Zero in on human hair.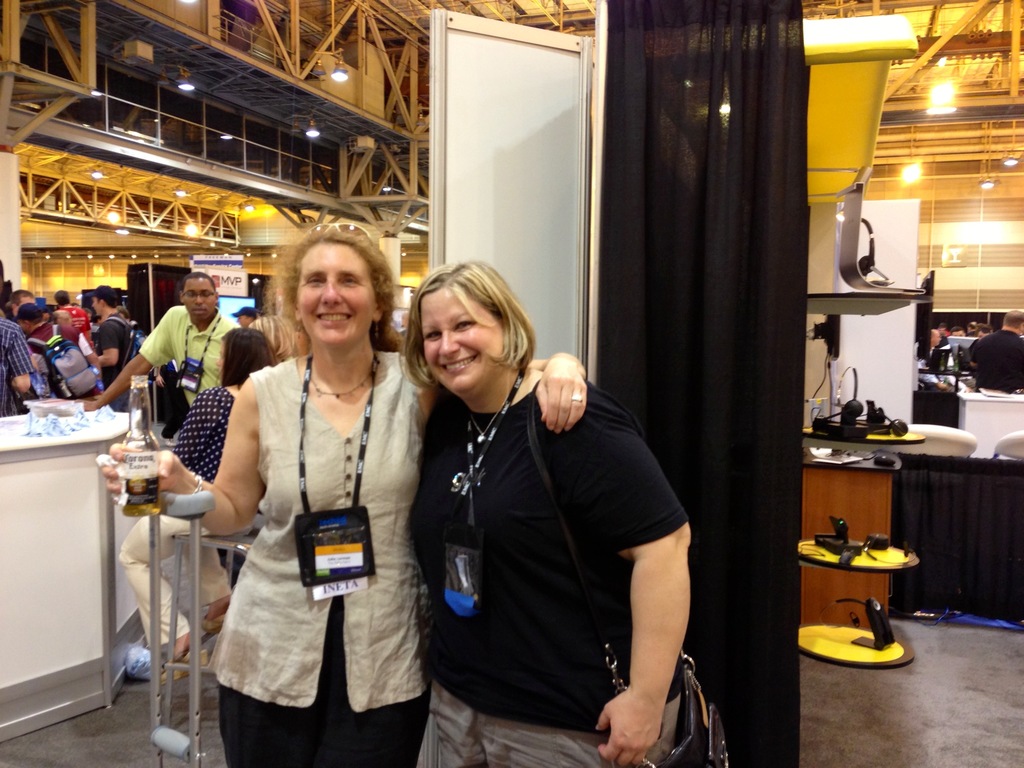
Zeroed in: (x1=214, y1=325, x2=279, y2=392).
